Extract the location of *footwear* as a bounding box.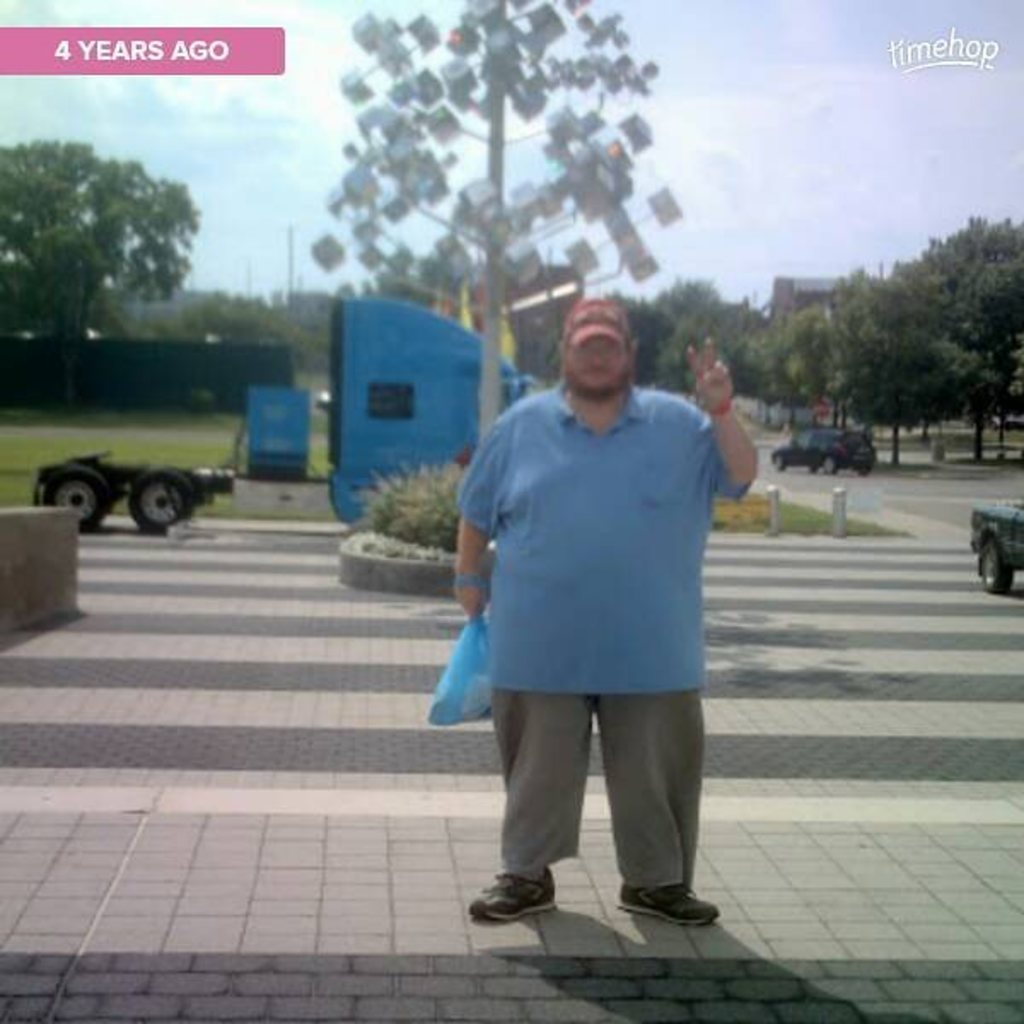
{"left": 614, "top": 882, "right": 719, "bottom": 928}.
